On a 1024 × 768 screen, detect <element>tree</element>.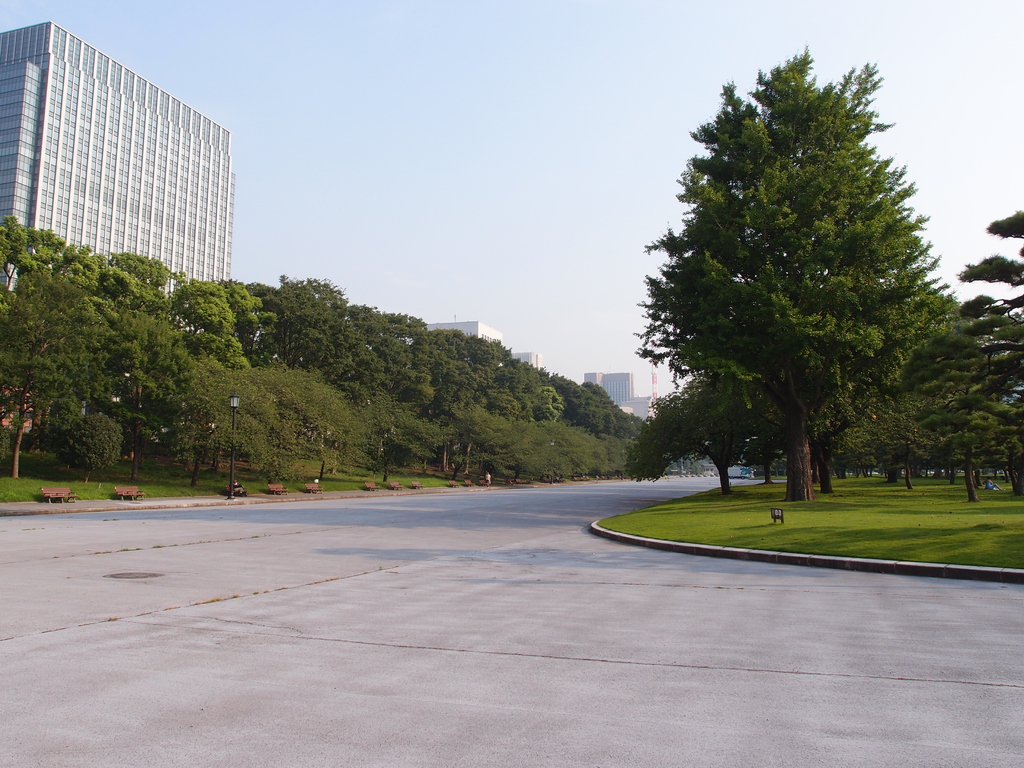
<region>417, 406, 544, 504</region>.
